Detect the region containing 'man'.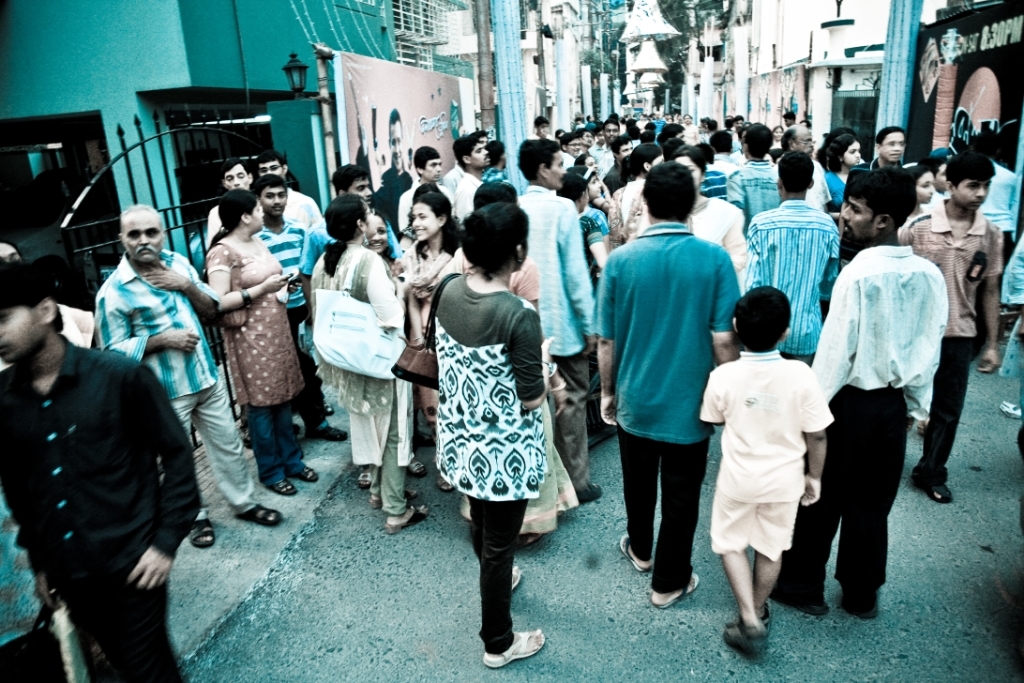
rect(771, 169, 952, 622).
